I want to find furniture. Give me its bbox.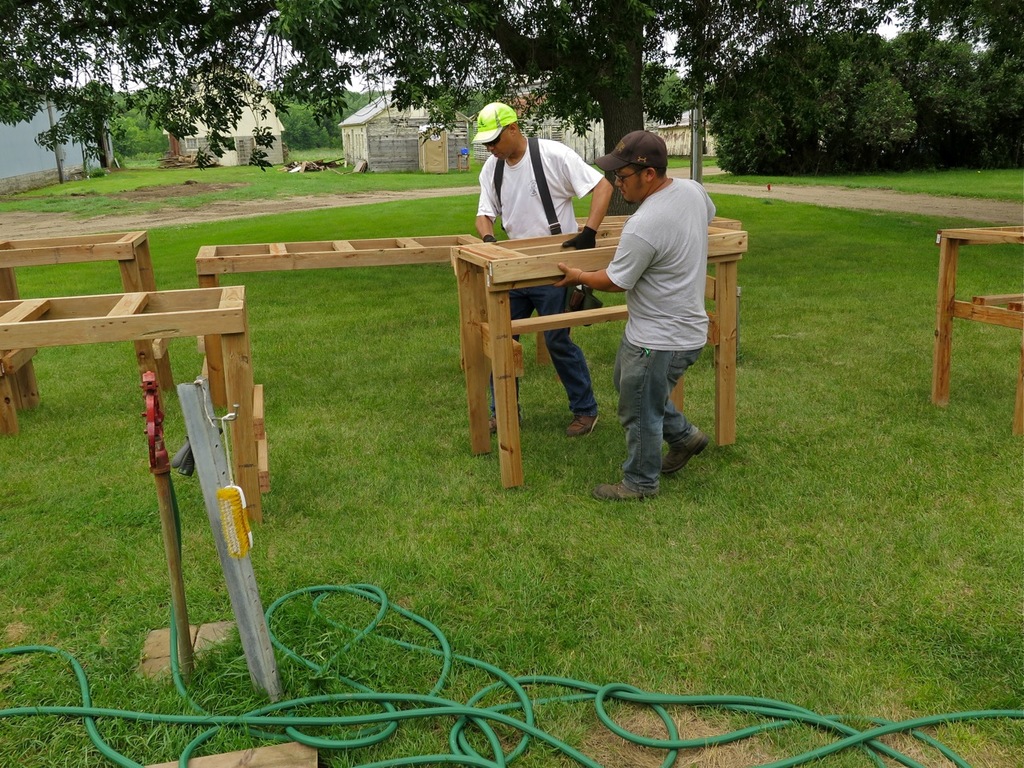
[left=456, top=226, right=746, bottom=488].
